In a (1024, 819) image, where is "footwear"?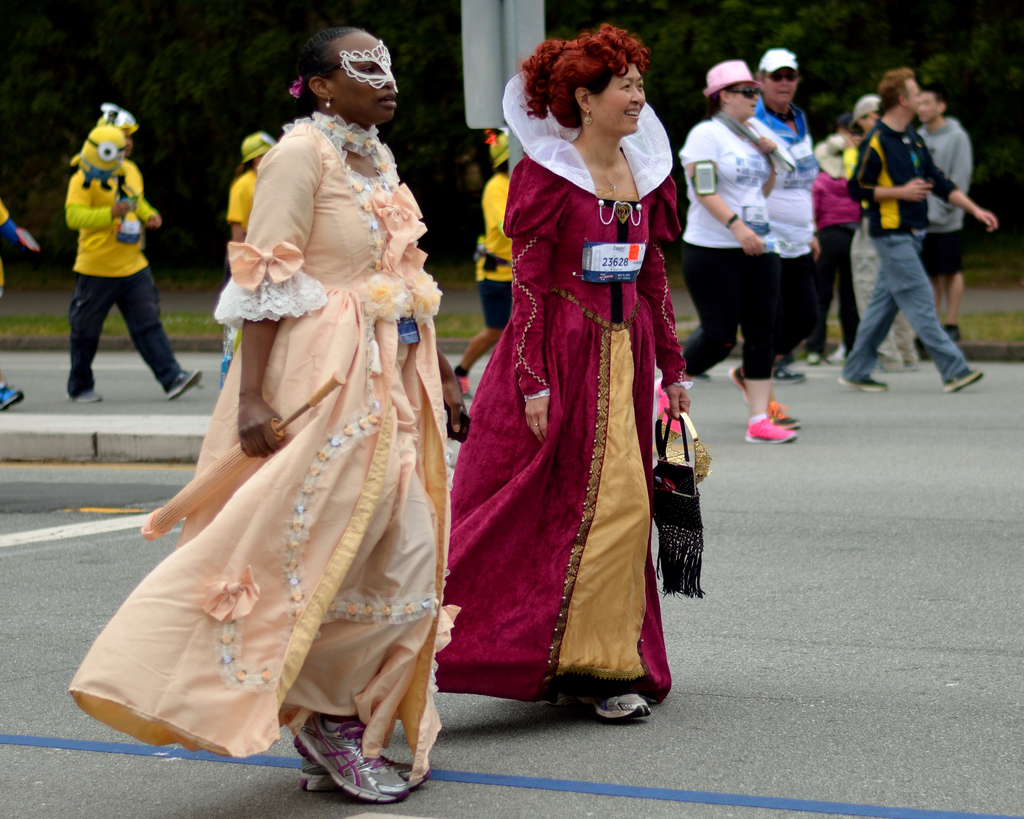
box(744, 415, 796, 446).
